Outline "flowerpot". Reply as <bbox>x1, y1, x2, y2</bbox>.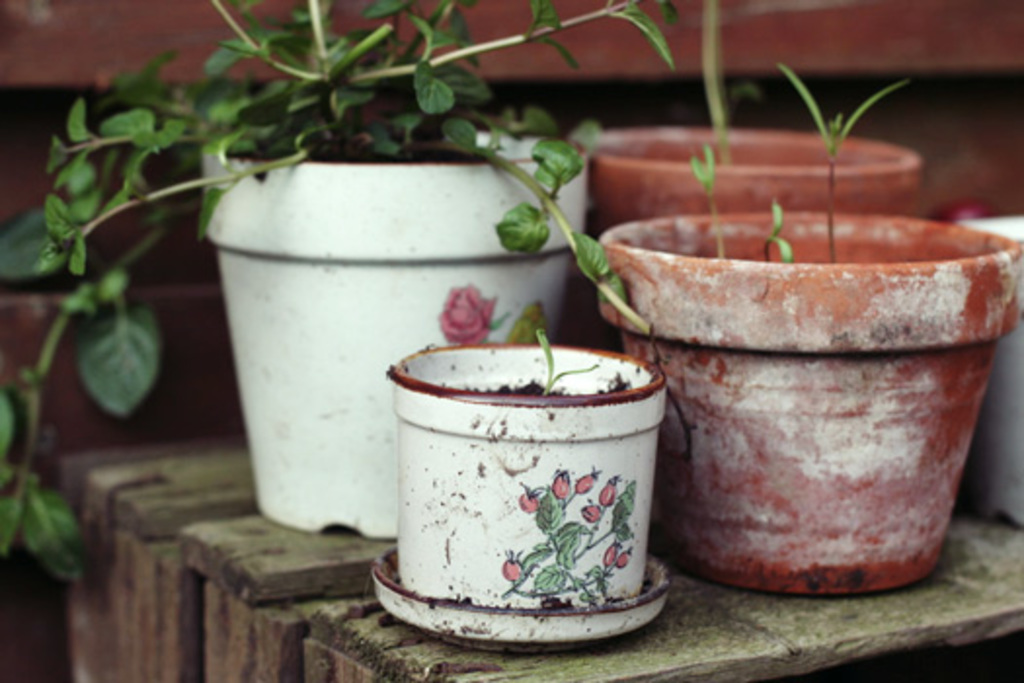
<bbox>958, 211, 1022, 529</bbox>.
